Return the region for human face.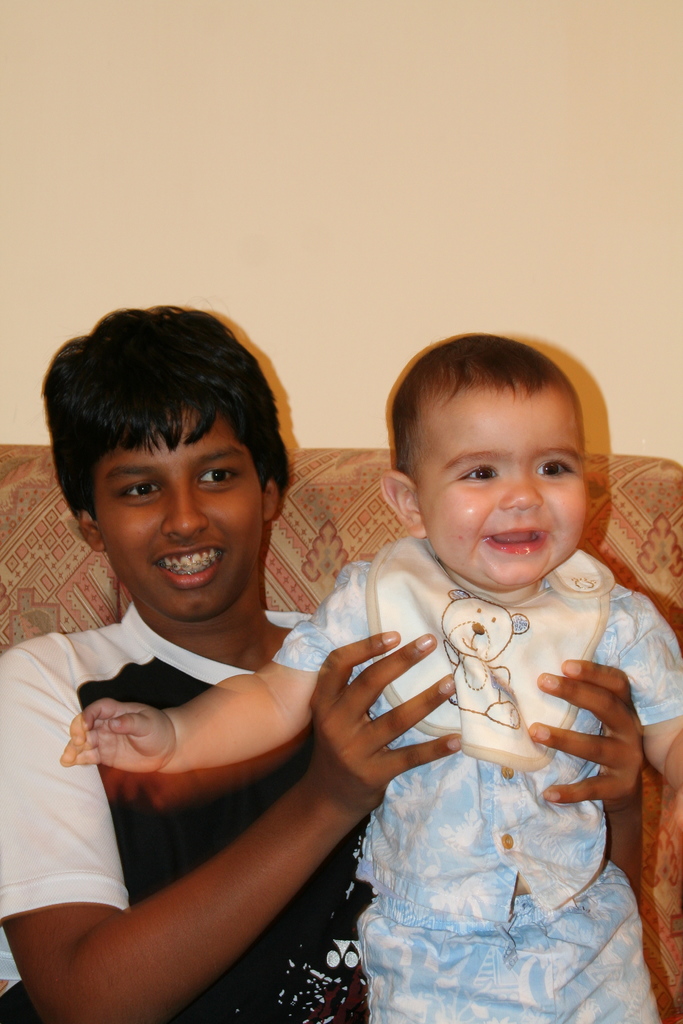
rect(402, 363, 605, 580).
